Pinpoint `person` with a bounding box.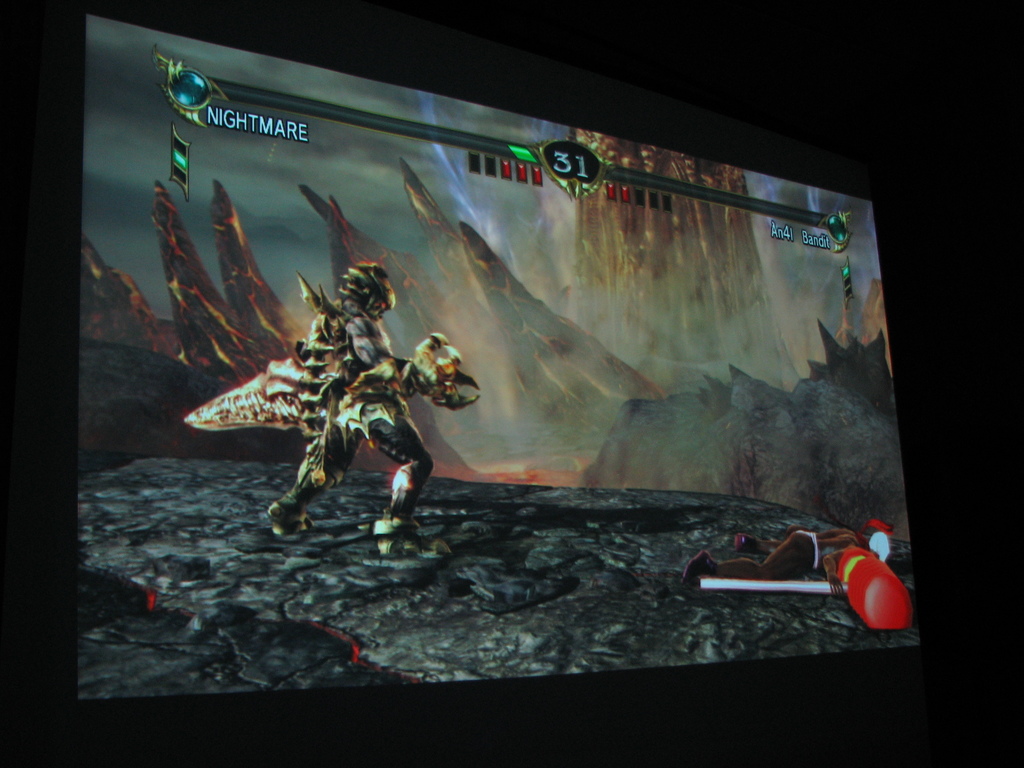
rect(191, 266, 461, 561).
